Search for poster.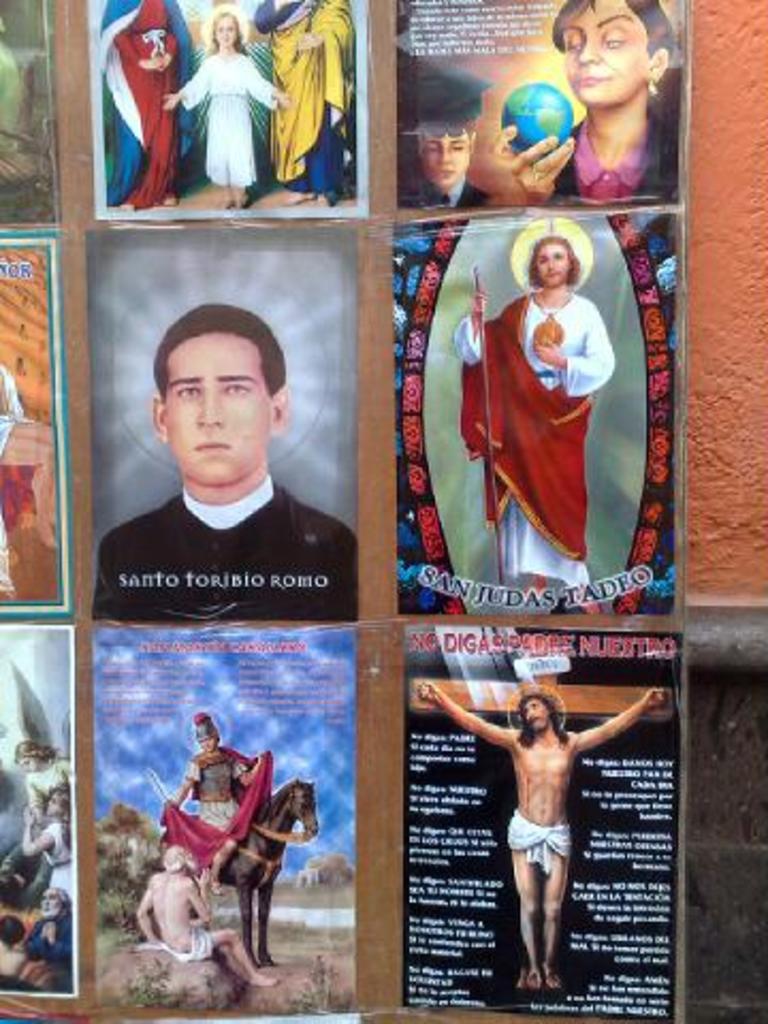
Found at left=0, top=0, right=55, bottom=233.
